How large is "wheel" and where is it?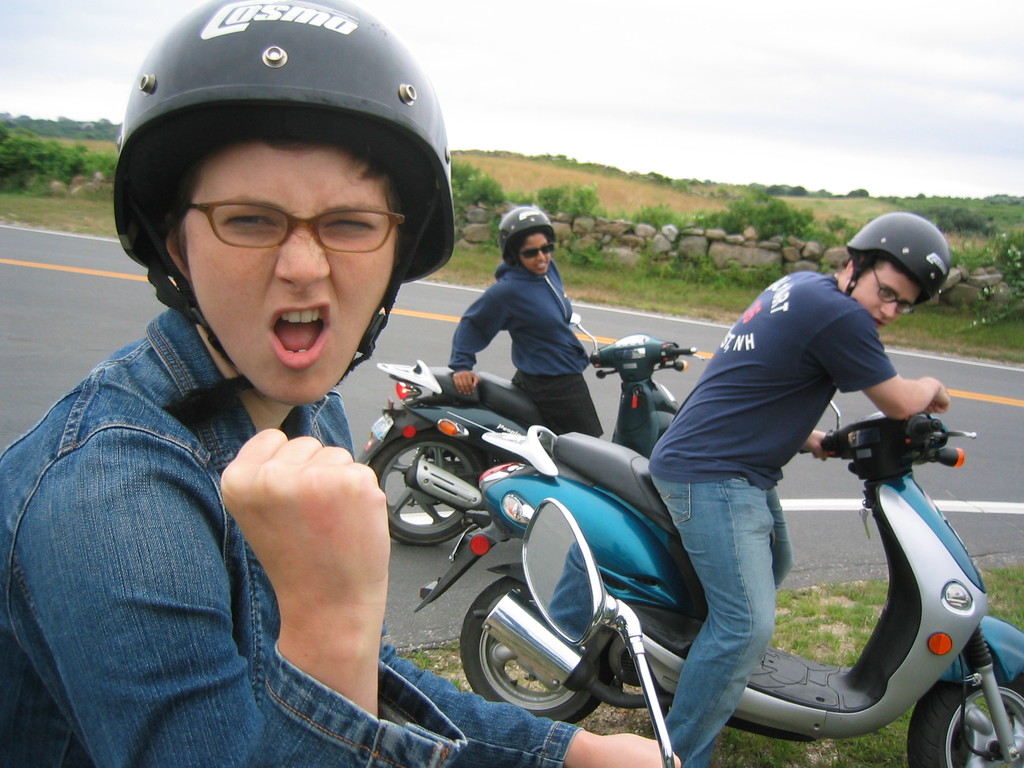
Bounding box: 904:674:1023:767.
